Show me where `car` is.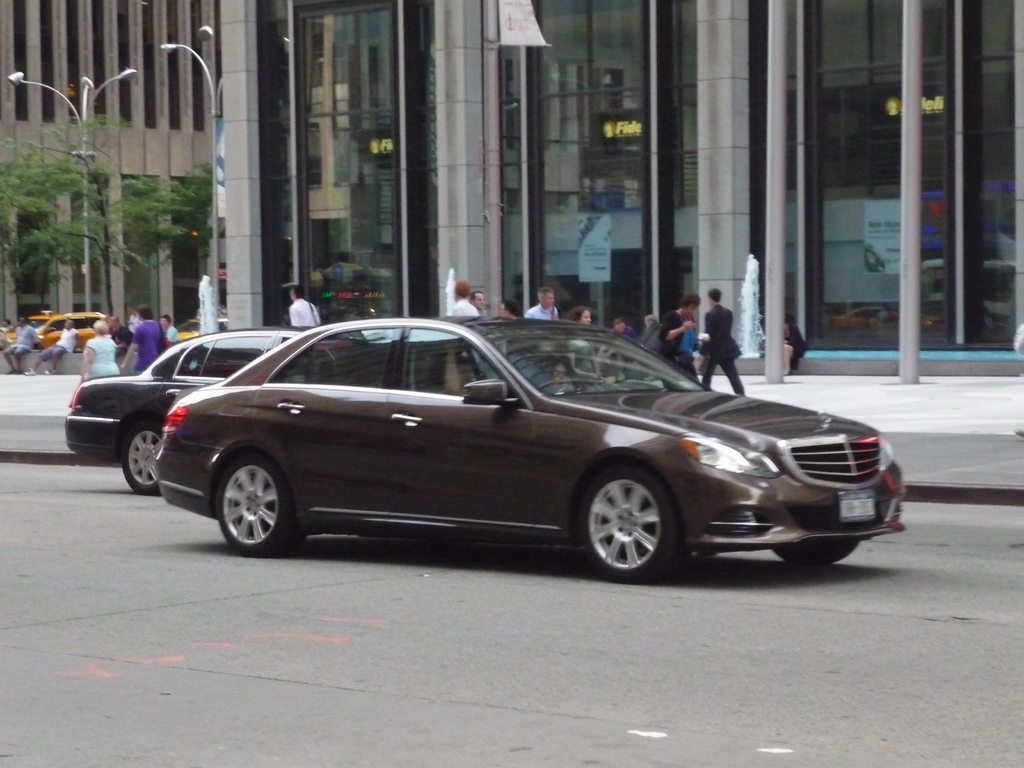
`car` is at region(93, 309, 913, 584).
